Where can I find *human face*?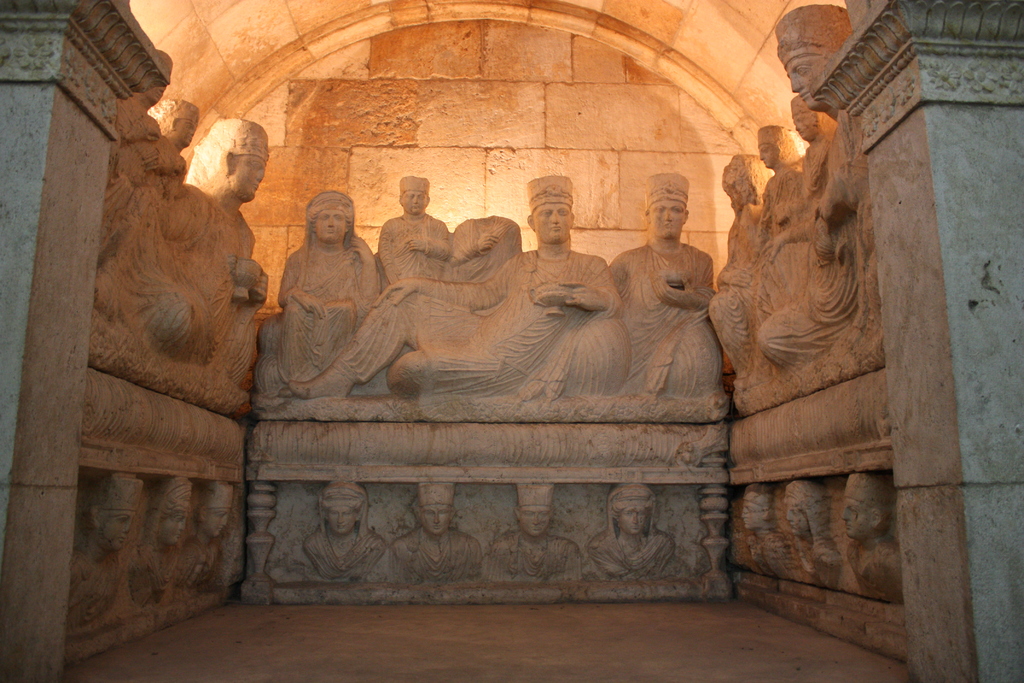
You can find it at (231,156,268,201).
